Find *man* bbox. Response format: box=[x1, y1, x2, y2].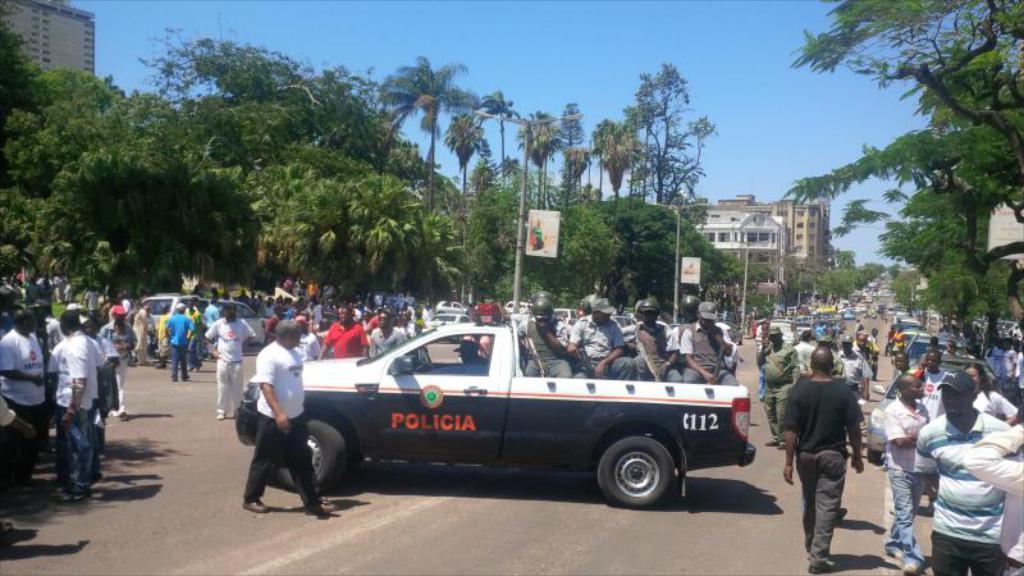
box=[837, 330, 867, 398].
